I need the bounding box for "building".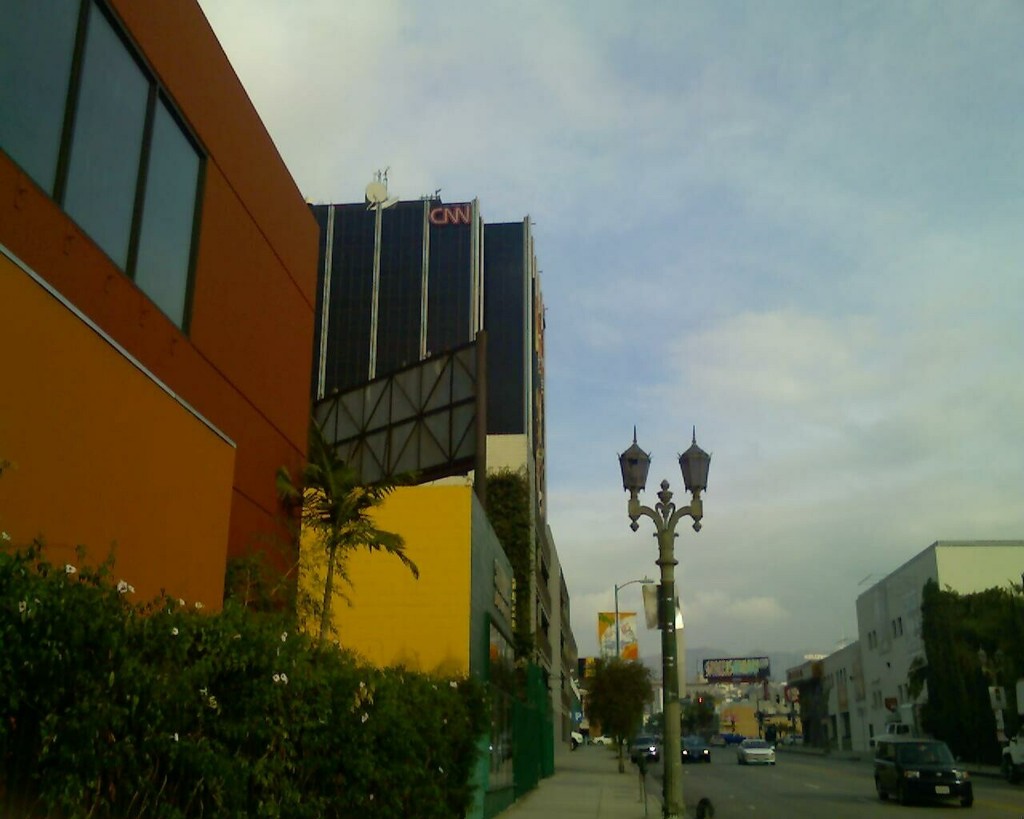
Here it is: [x1=854, y1=533, x2=1023, y2=758].
